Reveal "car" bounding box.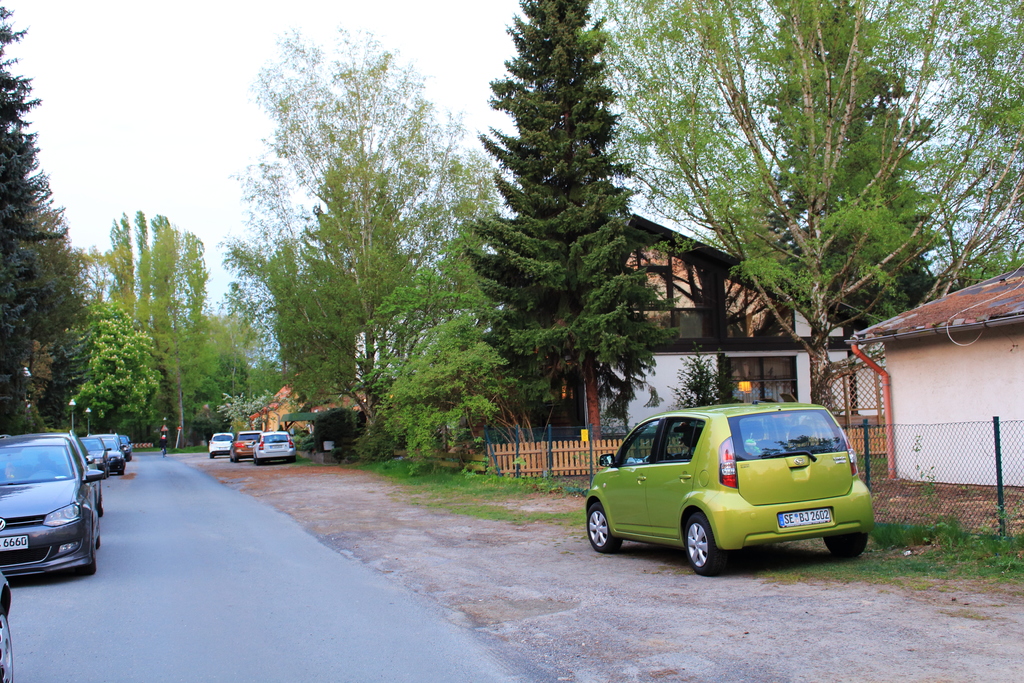
Revealed: 229 427 260 461.
